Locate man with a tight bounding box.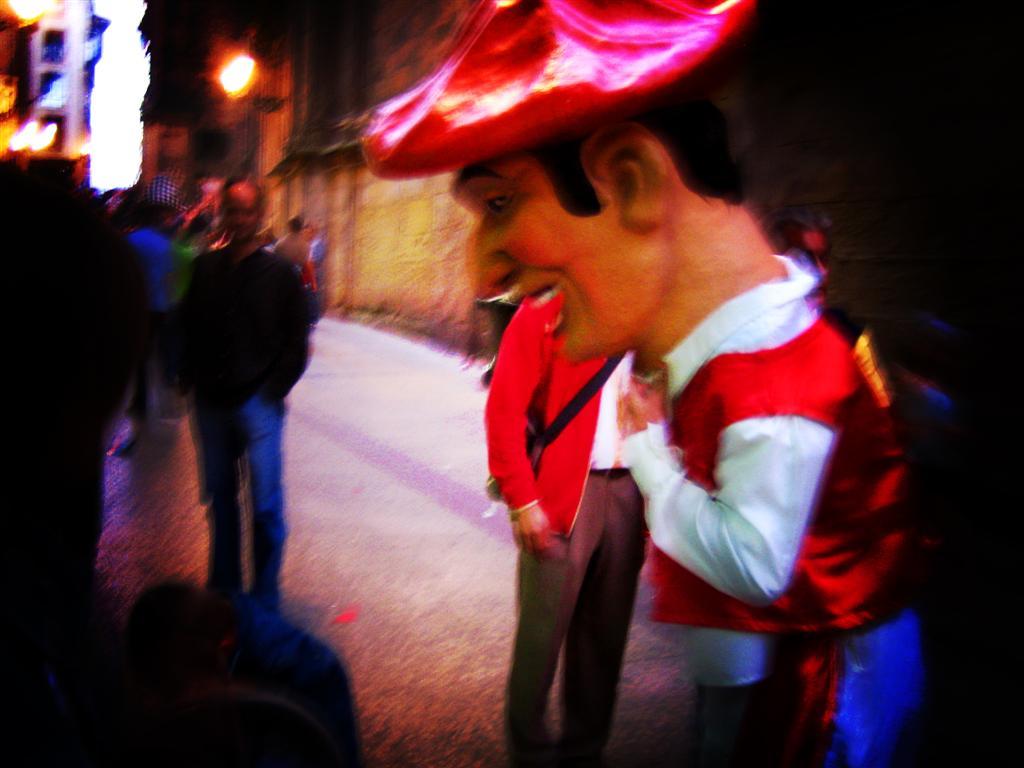
[434,0,938,767].
